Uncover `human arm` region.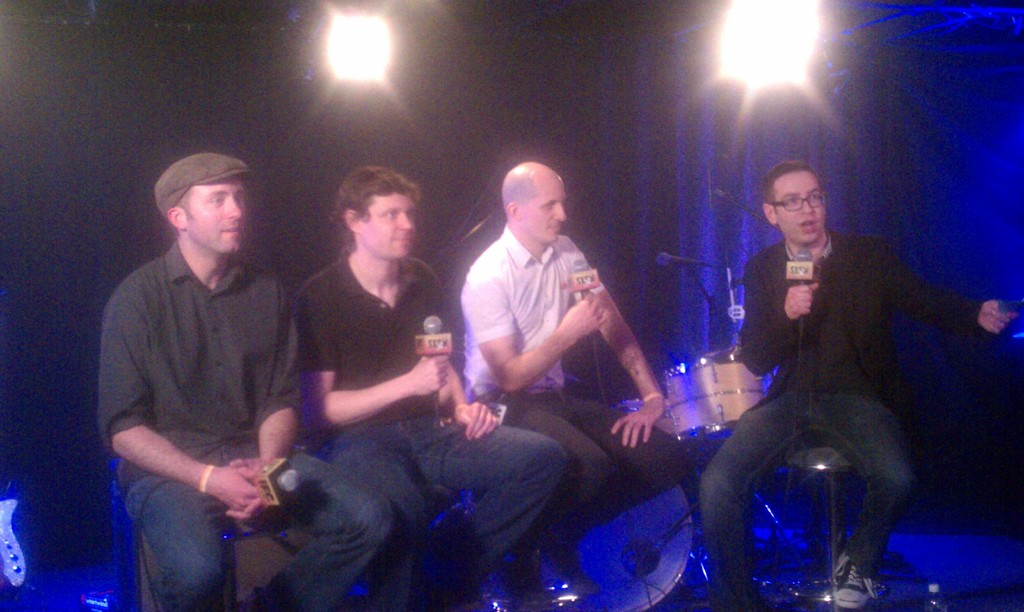
Uncovered: x1=865 y1=248 x2=1016 y2=350.
